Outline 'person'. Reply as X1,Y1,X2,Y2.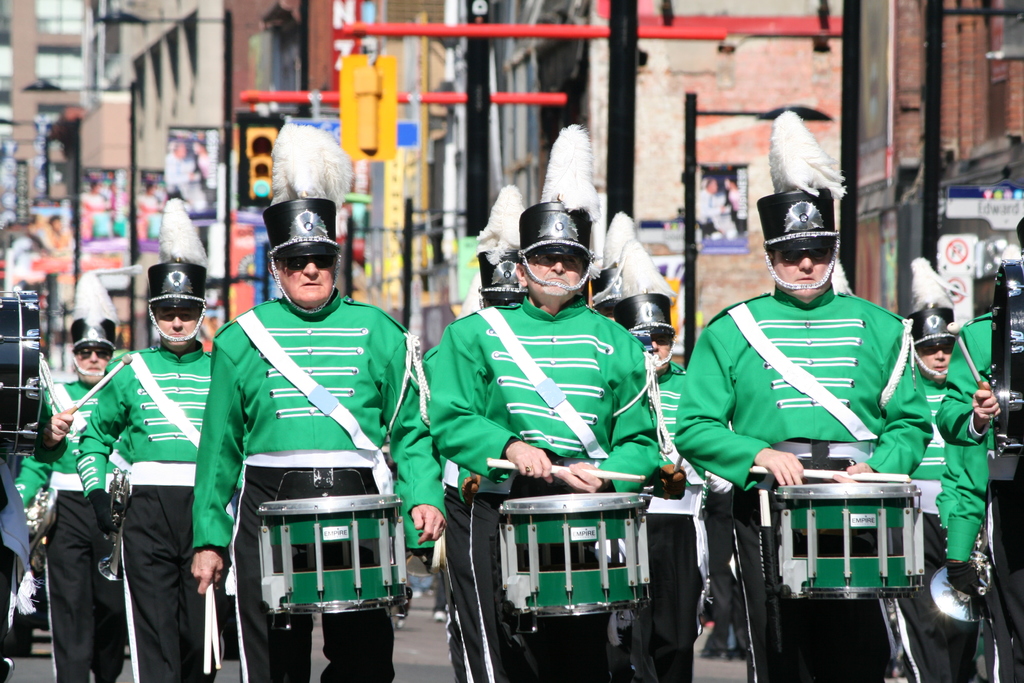
904,258,986,682.
